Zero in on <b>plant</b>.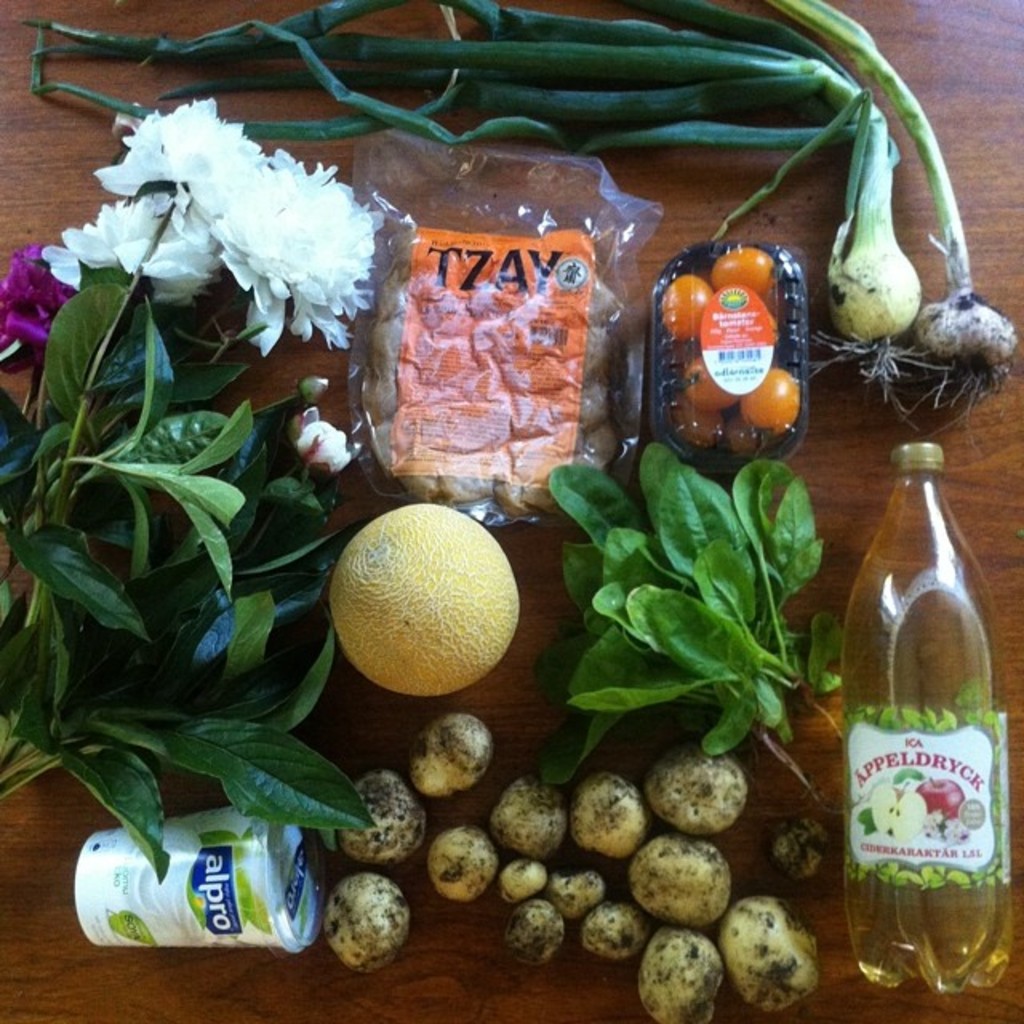
Zeroed in: left=18, top=0, right=1022, bottom=426.
